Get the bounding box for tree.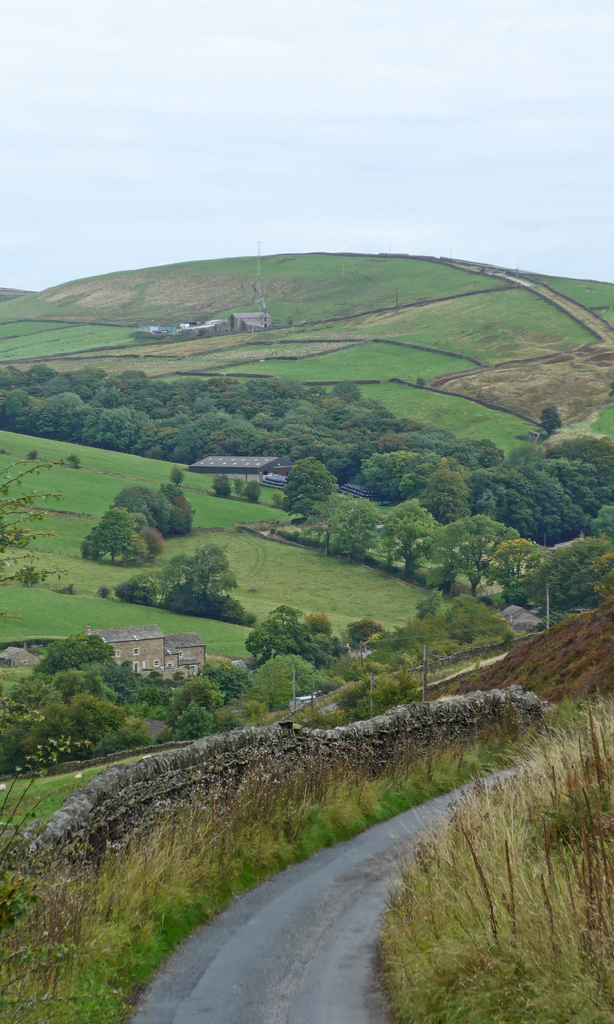
box(170, 464, 184, 483).
